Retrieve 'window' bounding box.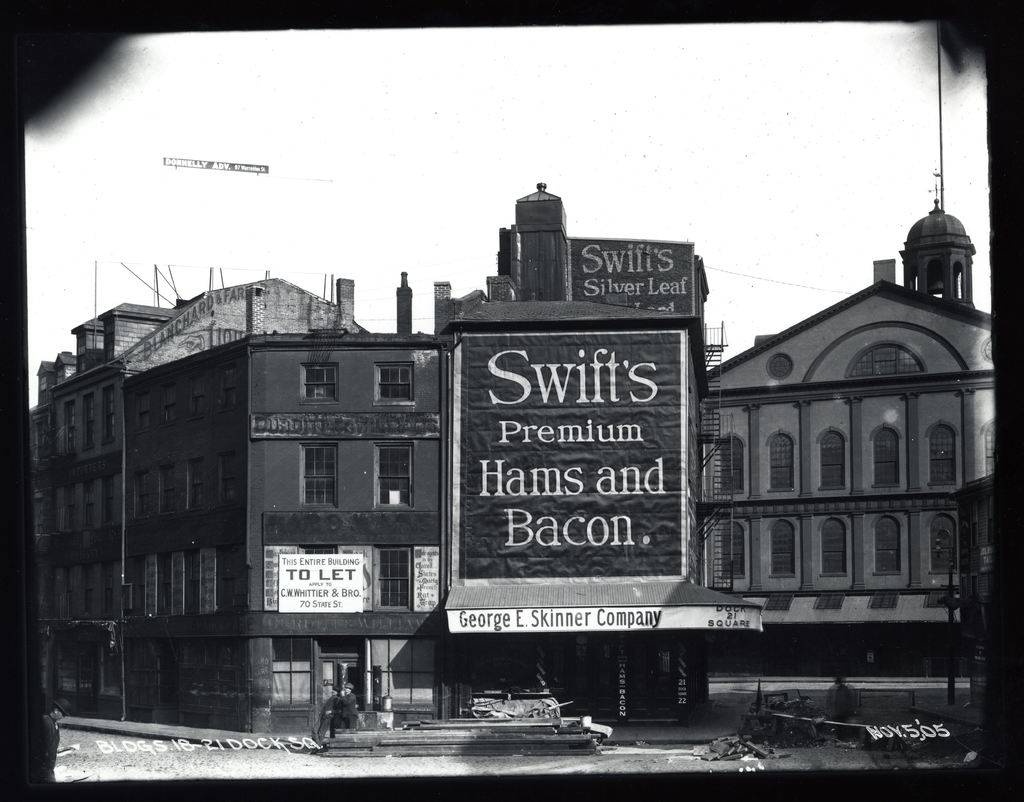
Bounding box: box(979, 415, 1004, 477).
